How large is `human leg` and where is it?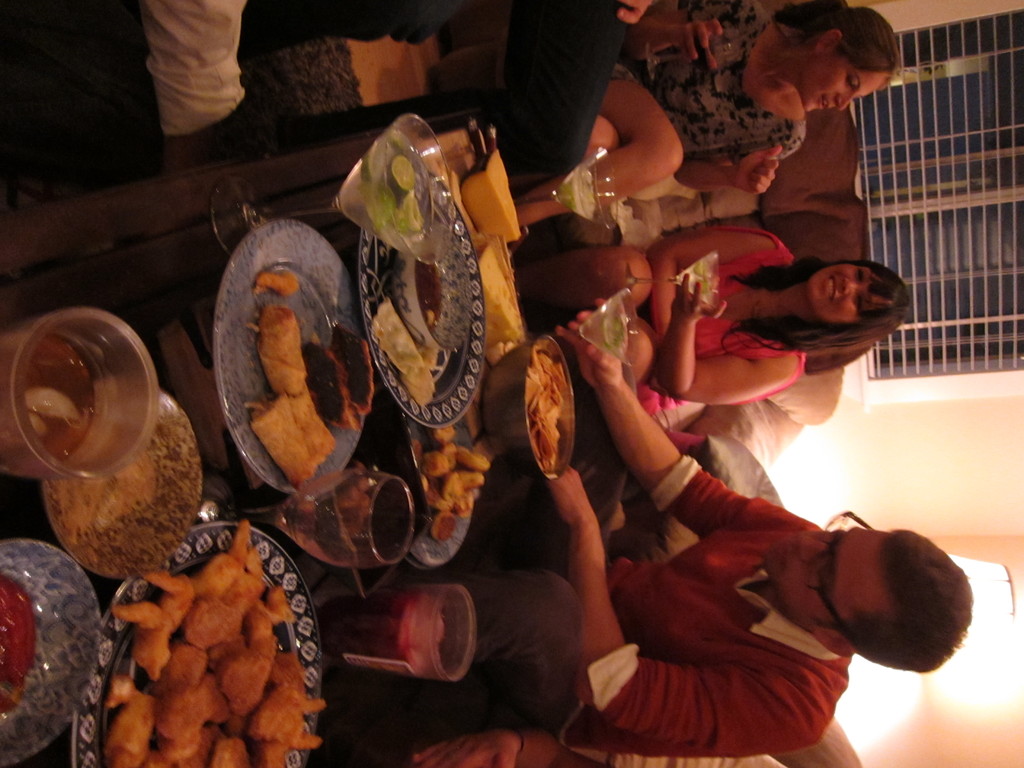
Bounding box: 516, 247, 652, 309.
